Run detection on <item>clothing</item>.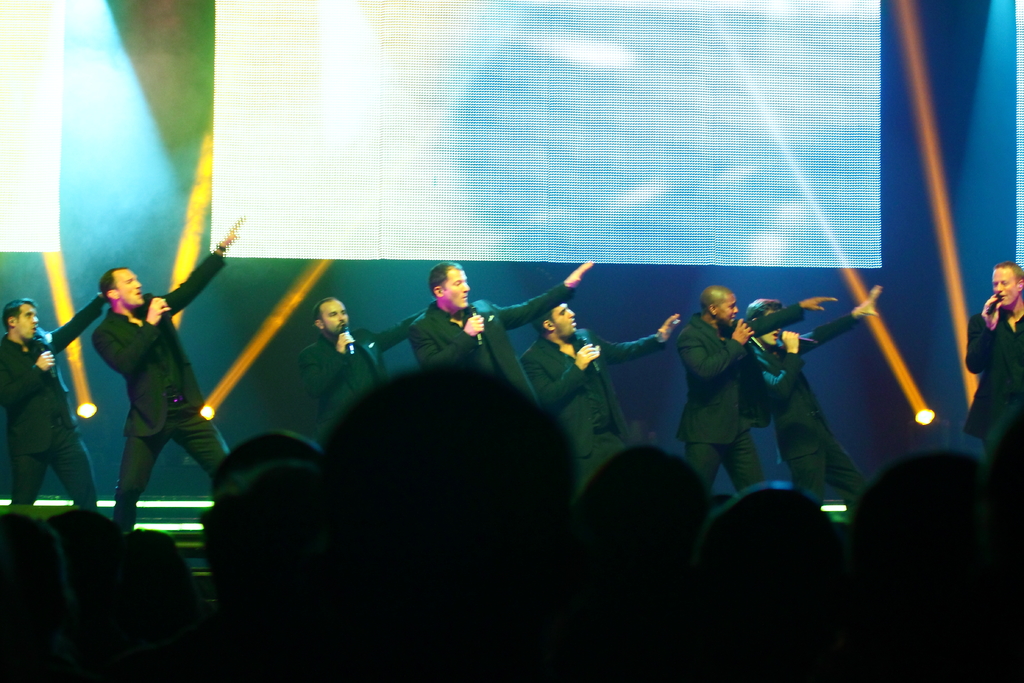
Result: 518, 325, 664, 495.
